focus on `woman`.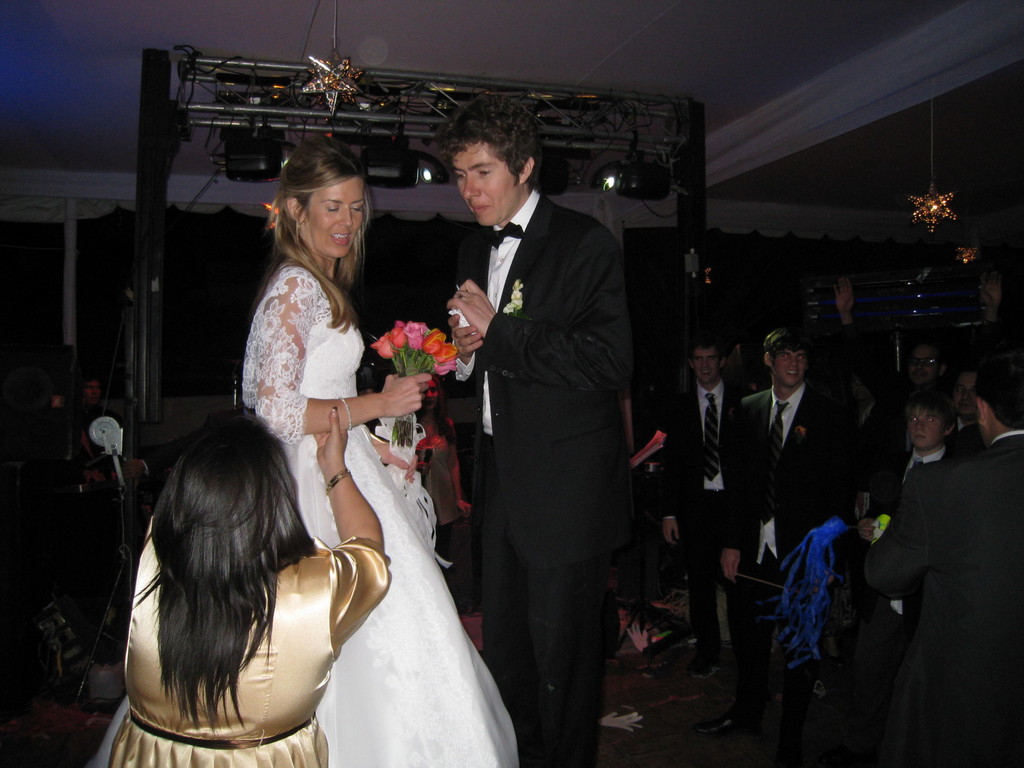
Focused at <box>109,406,388,767</box>.
